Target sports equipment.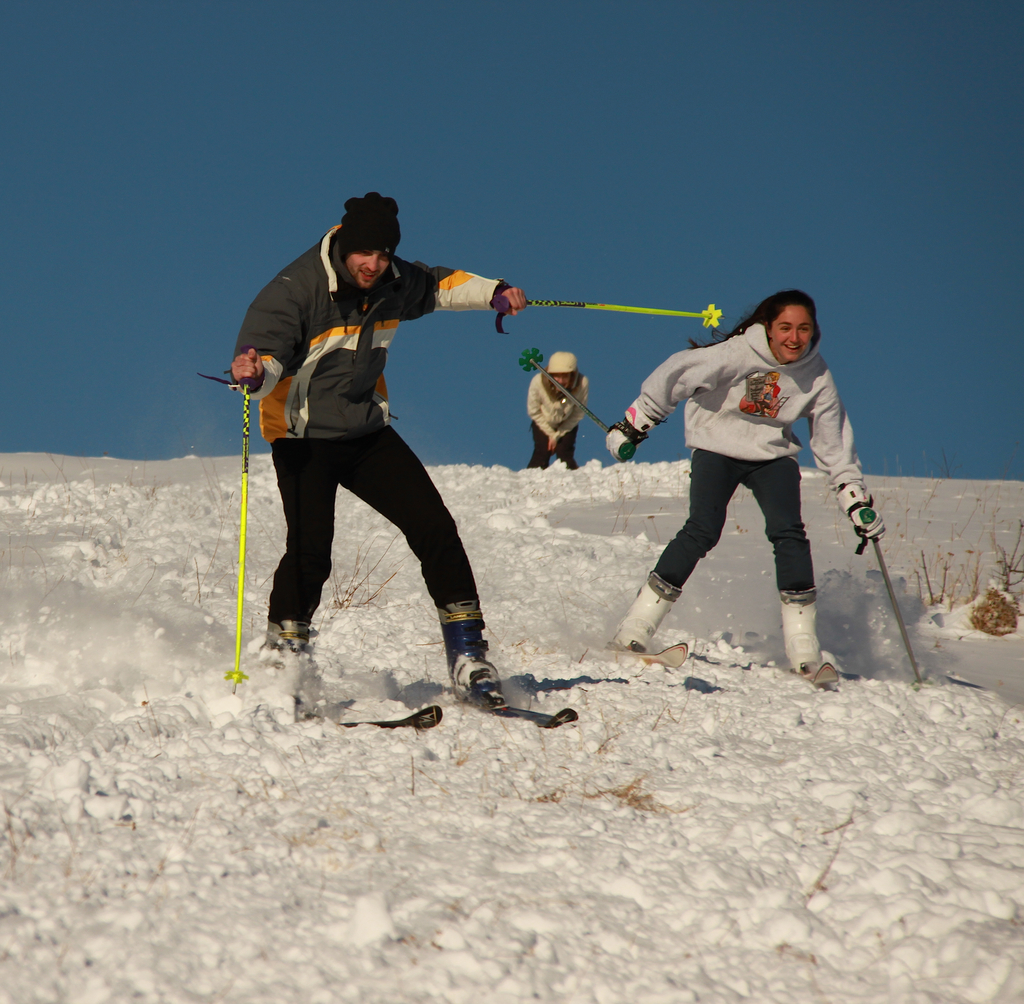
Target region: 489 298 726 341.
